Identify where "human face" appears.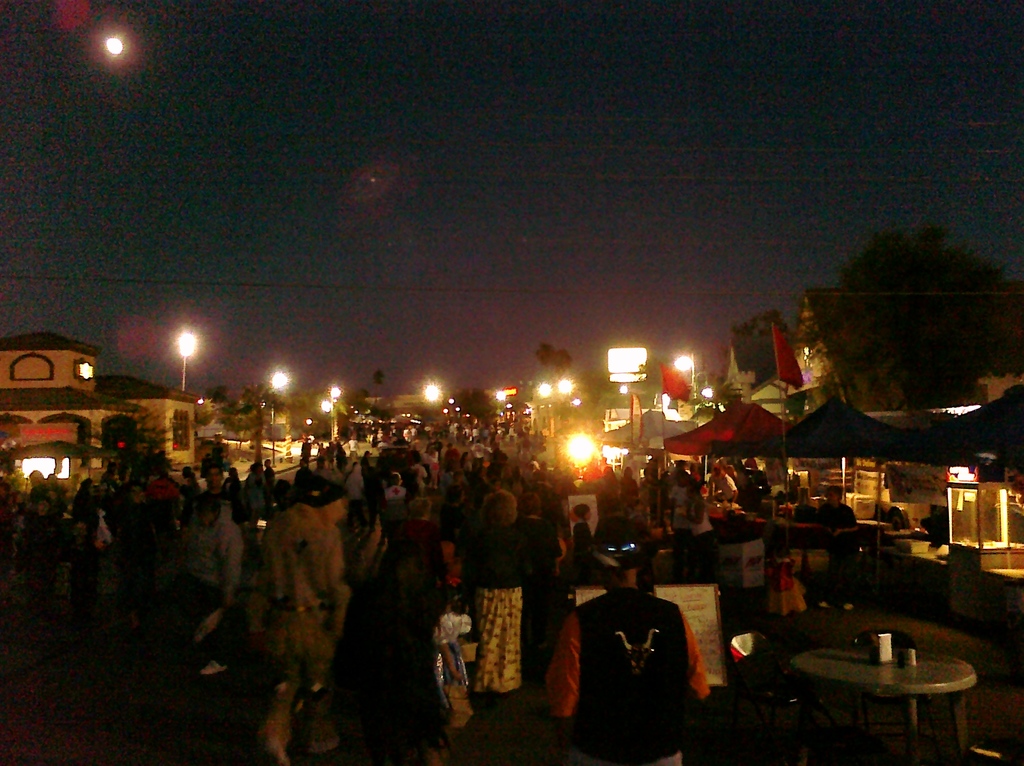
Appears at <box>324,499,346,523</box>.
